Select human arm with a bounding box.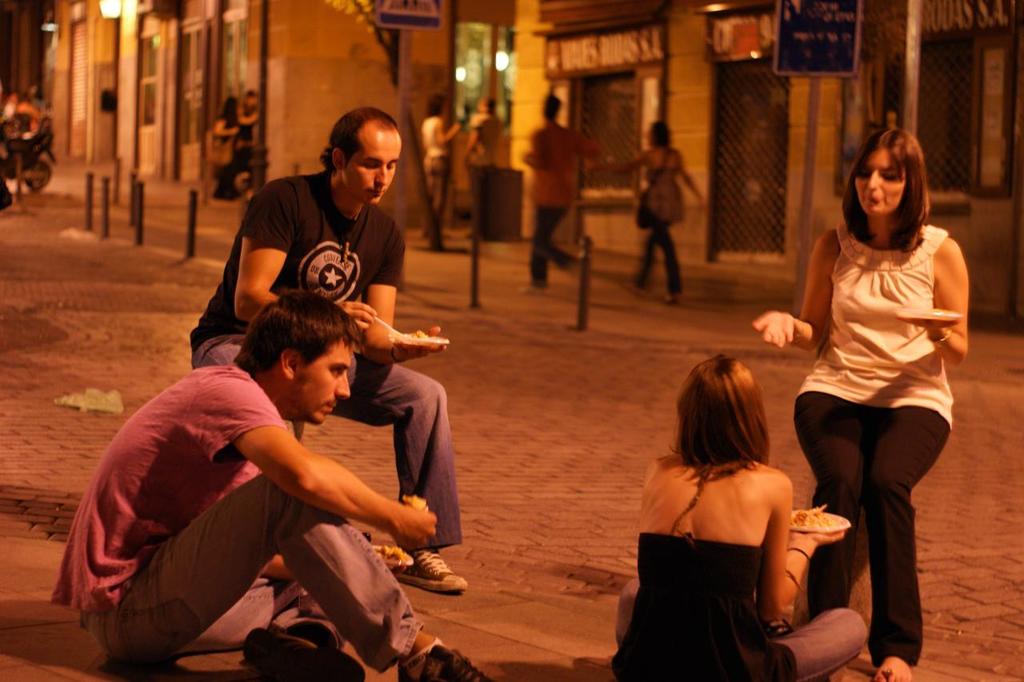
region(906, 239, 970, 359).
